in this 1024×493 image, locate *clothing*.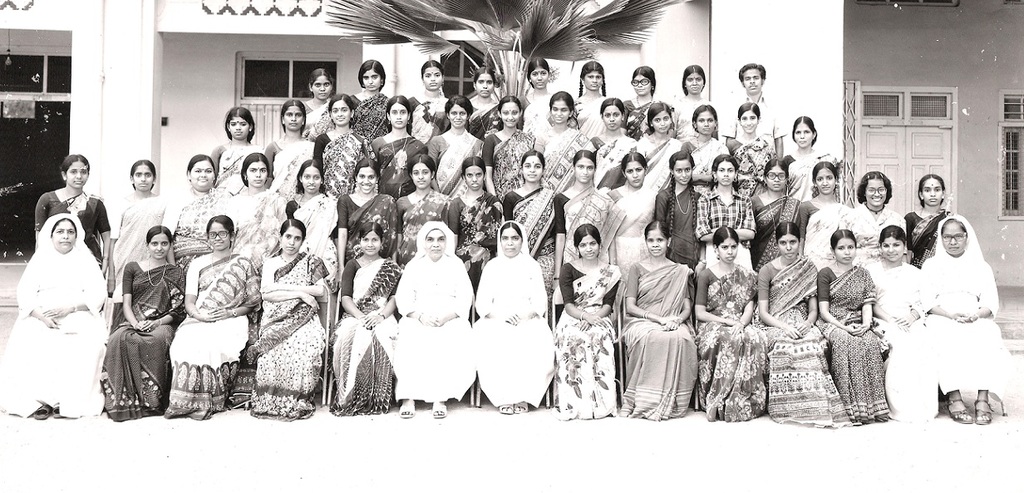
Bounding box: crop(339, 182, 403, 267).
